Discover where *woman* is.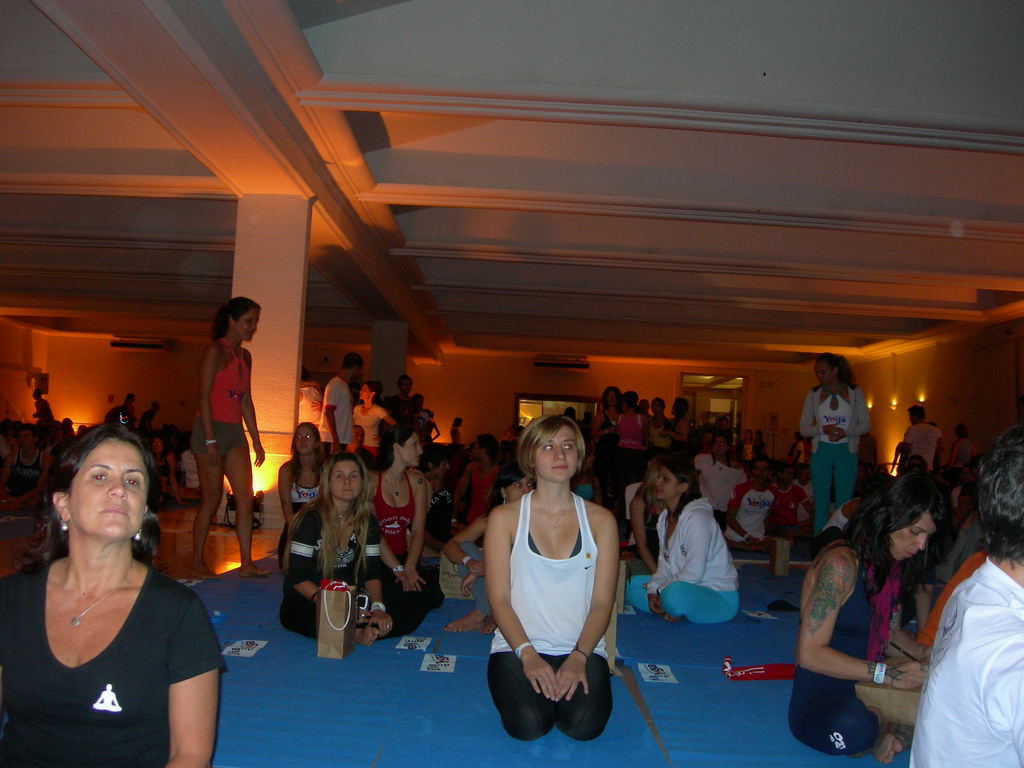
Discovered at (353,380,392,448).
